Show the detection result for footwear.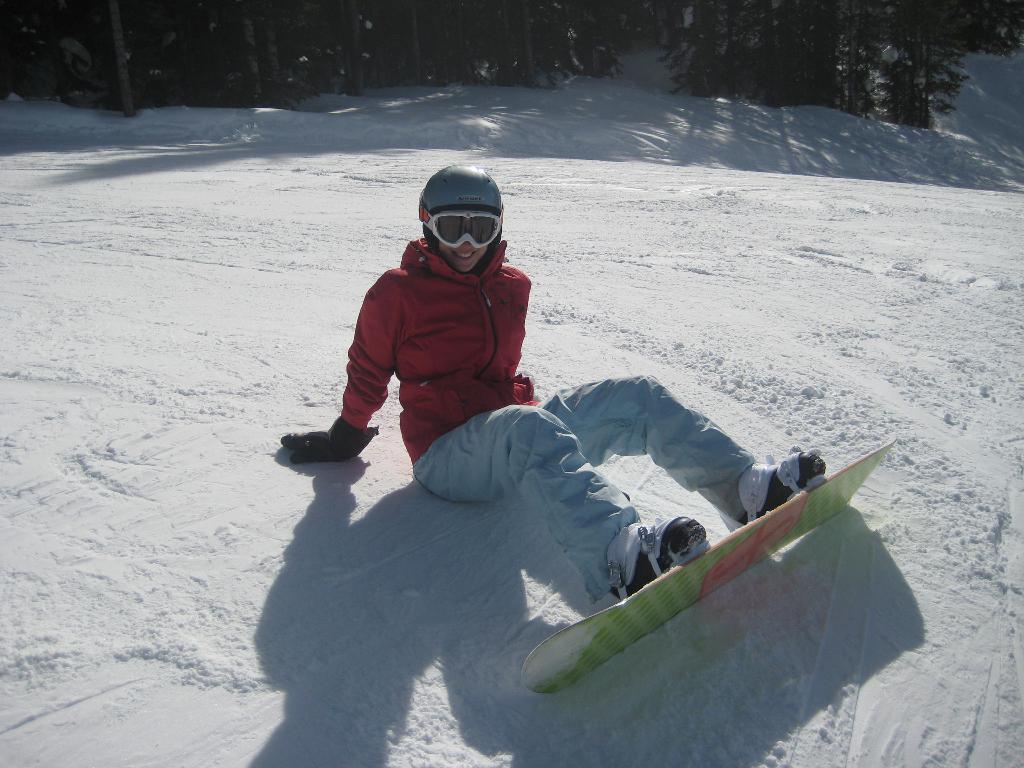
<box>605,509,706,604</box>.
